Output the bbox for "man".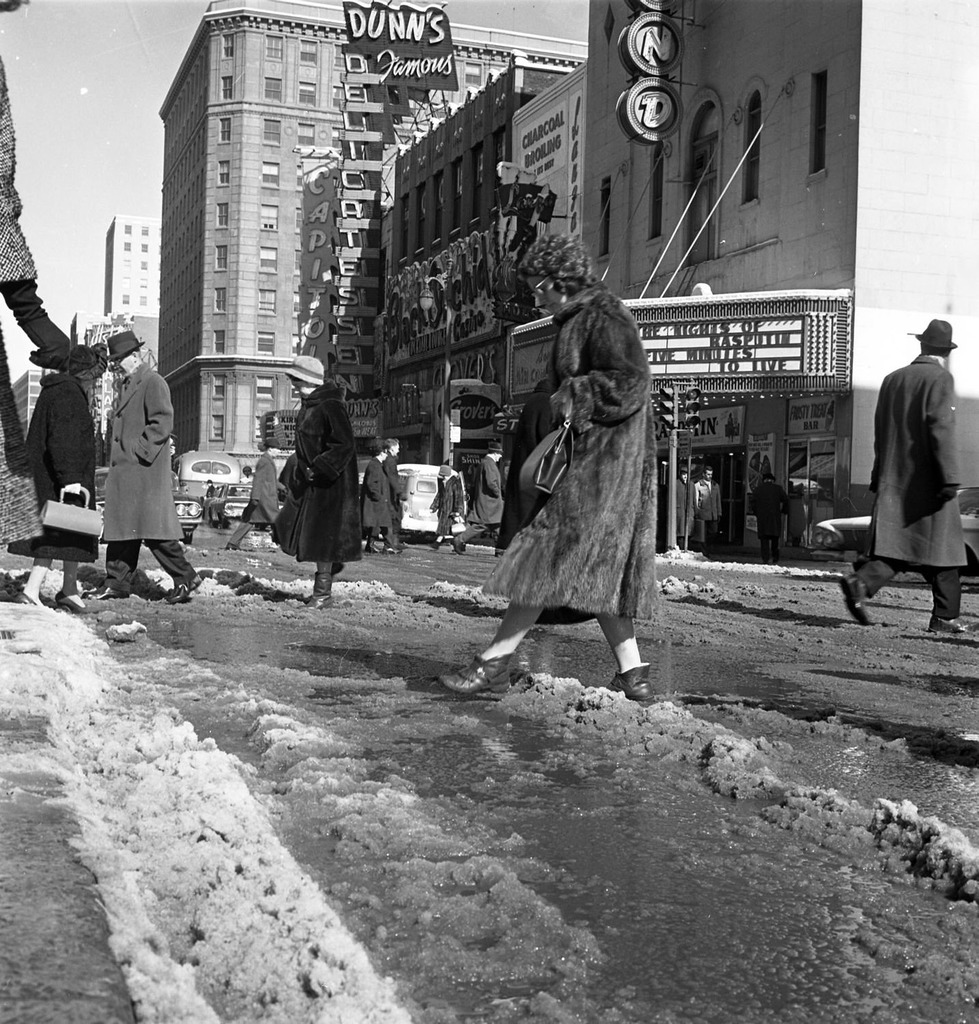
box(382, 438, 407, 548).
